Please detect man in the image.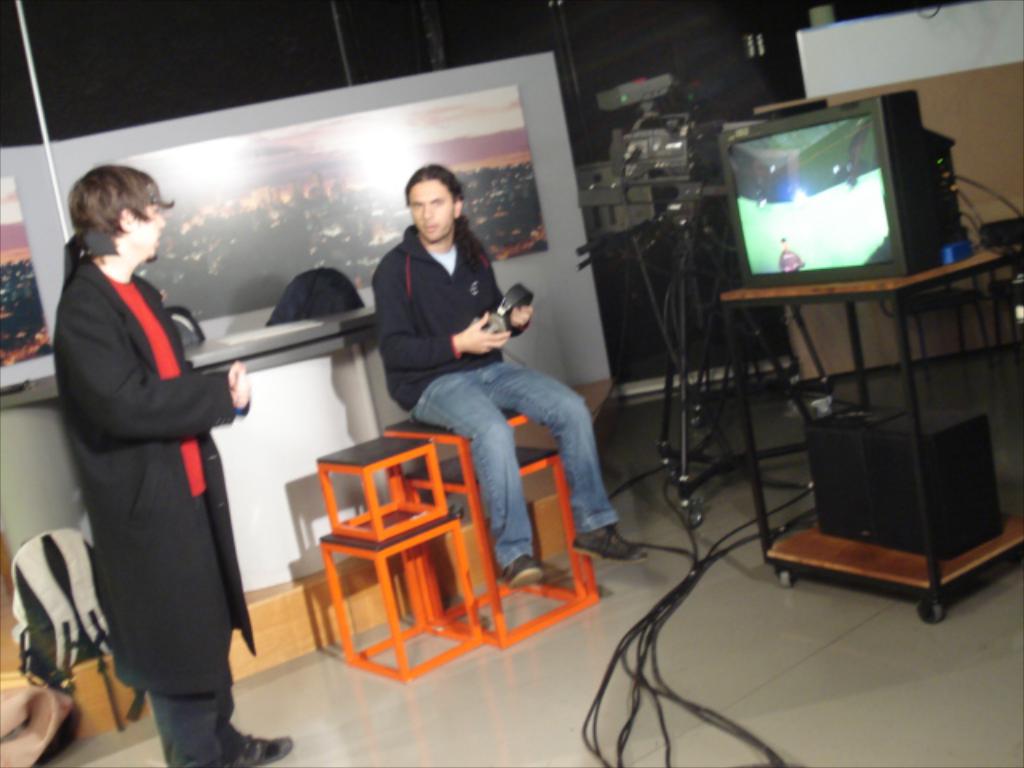
(365,160,653,590).
